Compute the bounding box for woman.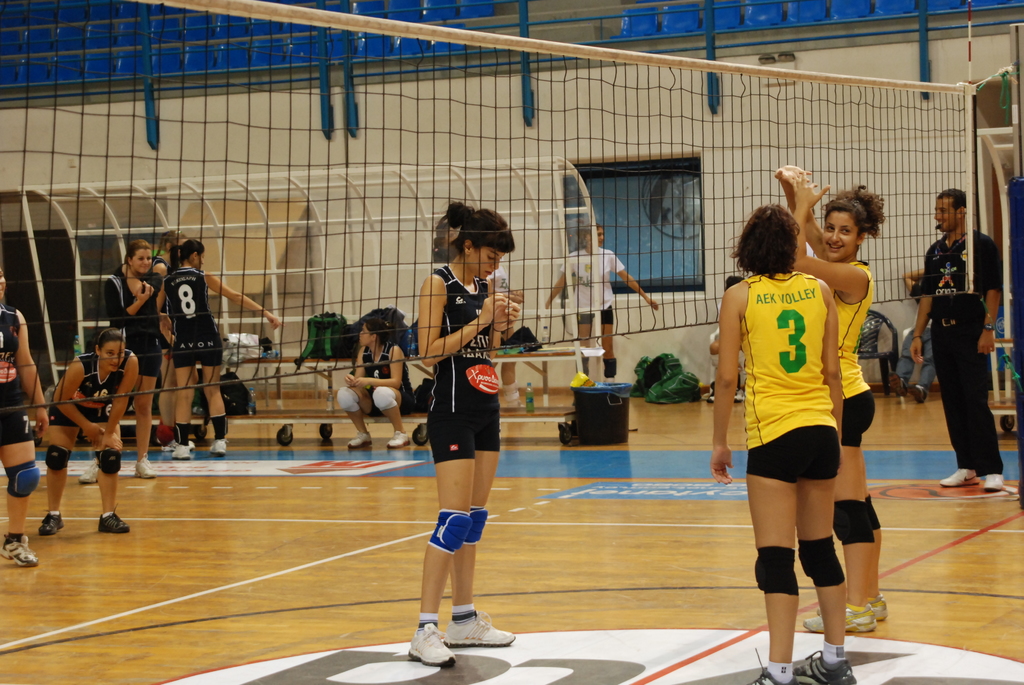
locate(37, 327, 140, 534).
